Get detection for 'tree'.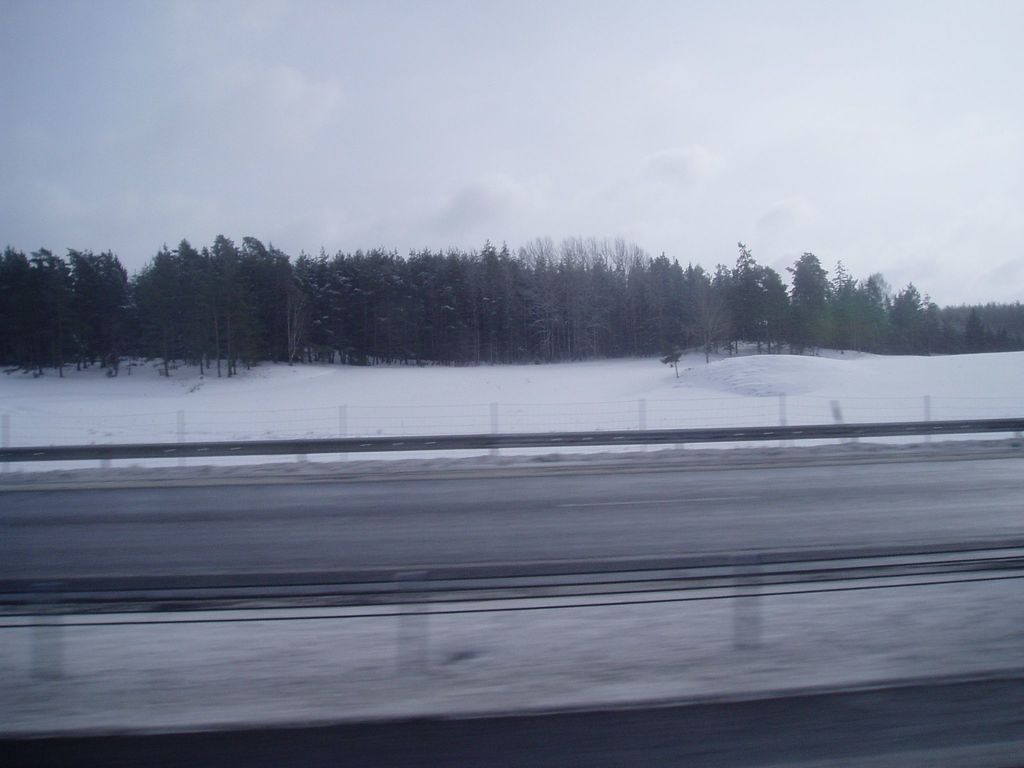
Detection: bbox=(827, 271, 967, 356).
